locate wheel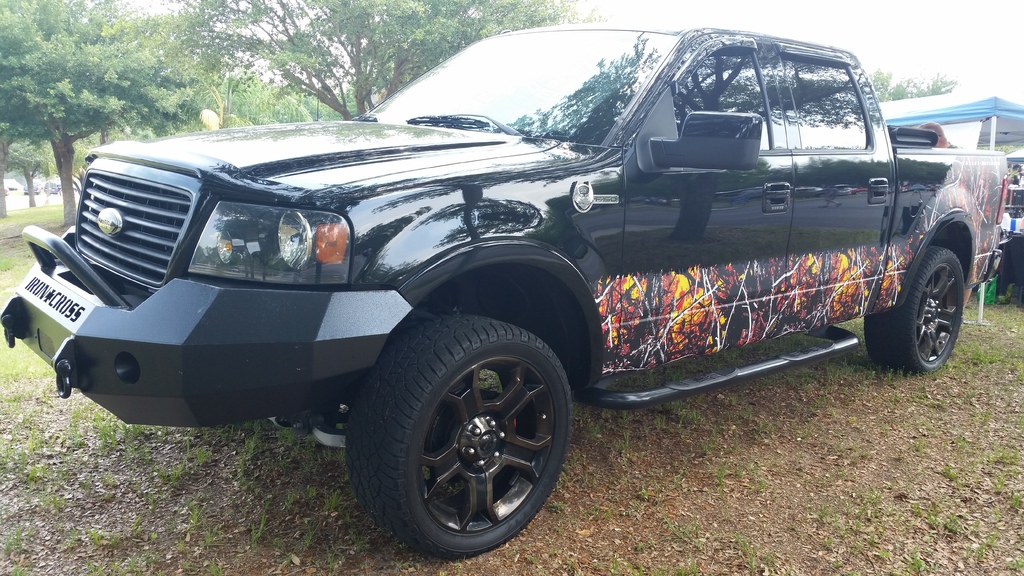
867,251,961,377
